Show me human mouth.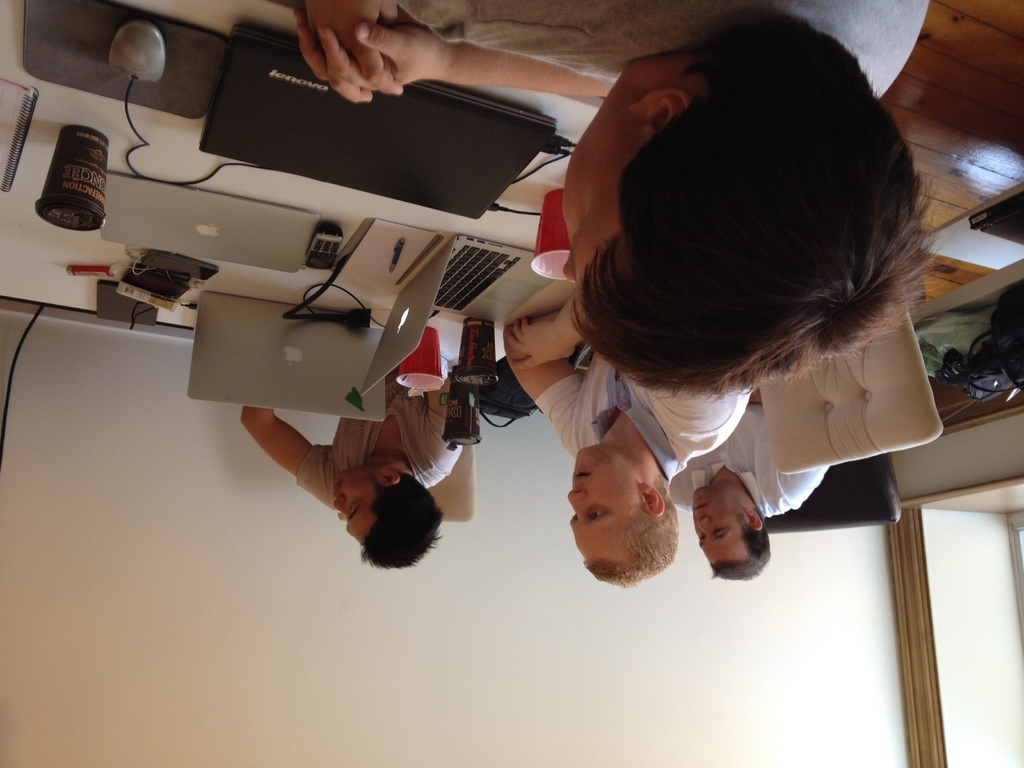
human mouth is here: locate(572, 467, 593, 479).
